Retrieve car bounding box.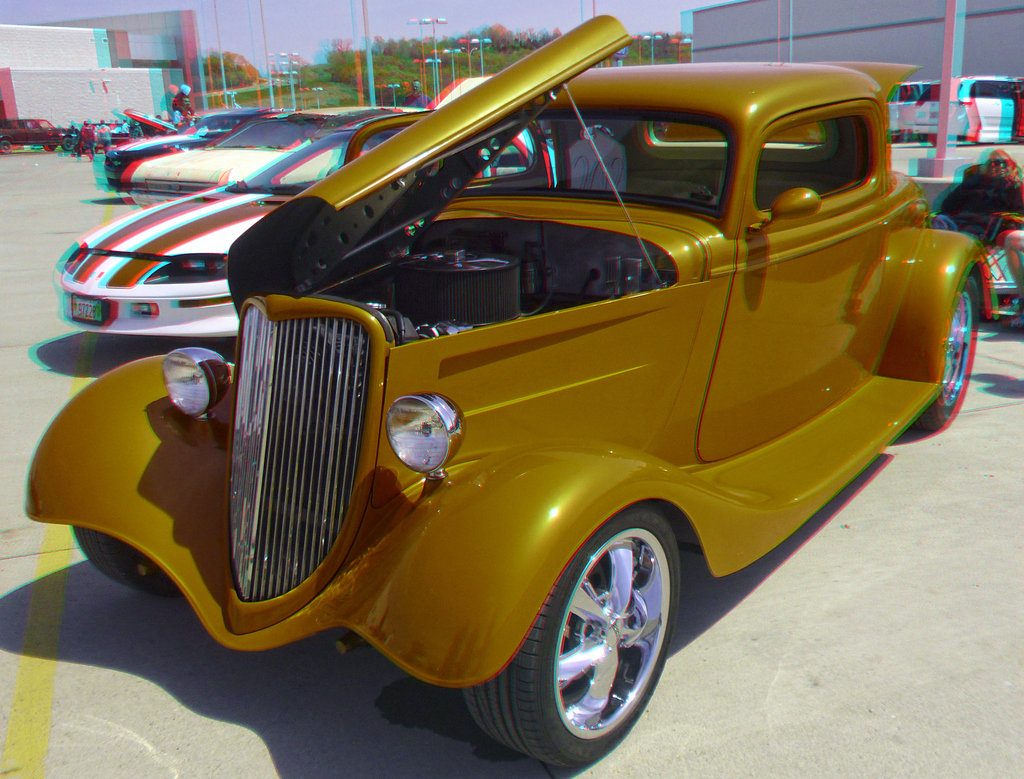
Bounding box: 910/76/1023/140.
